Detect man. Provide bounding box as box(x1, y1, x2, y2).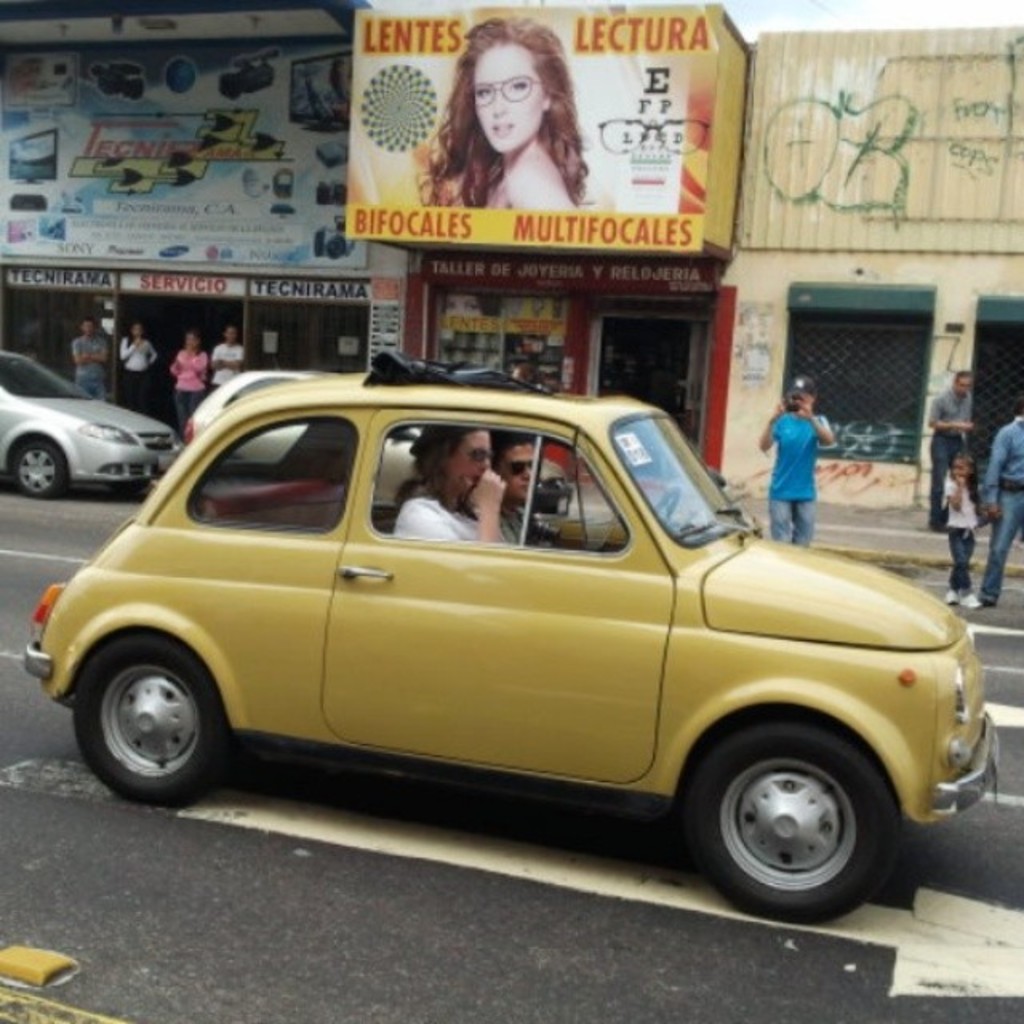
box(486, 432, 571, 557).
